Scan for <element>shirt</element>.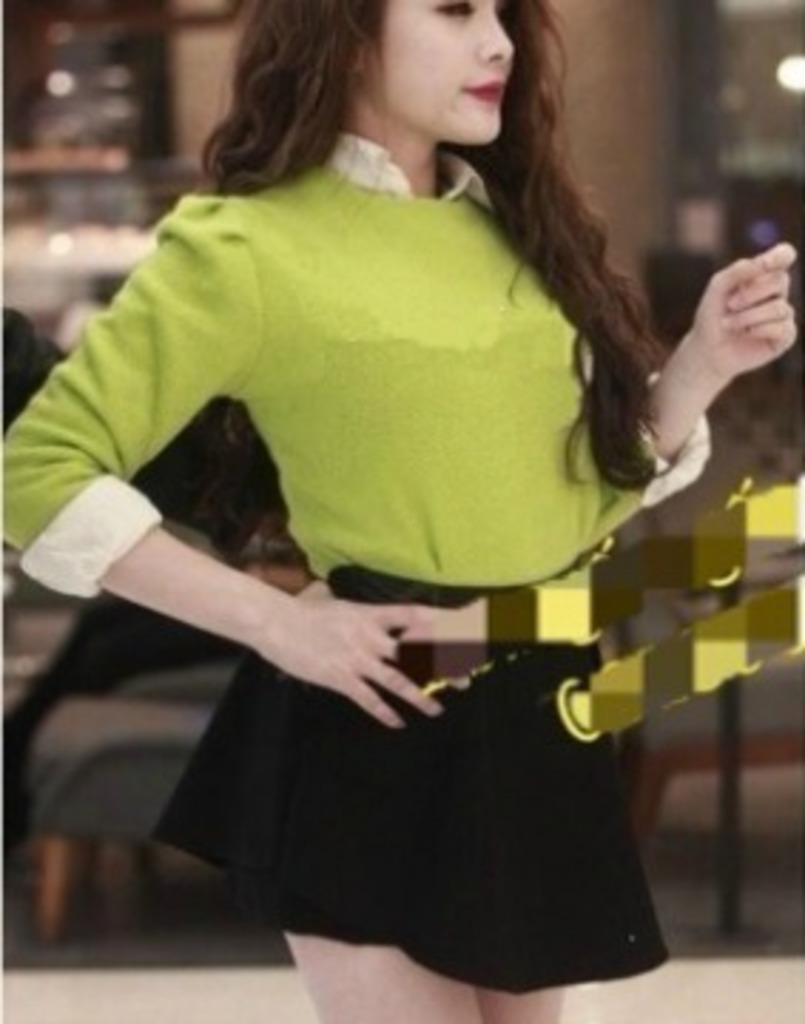
Scan result: 17 125 717 597.
